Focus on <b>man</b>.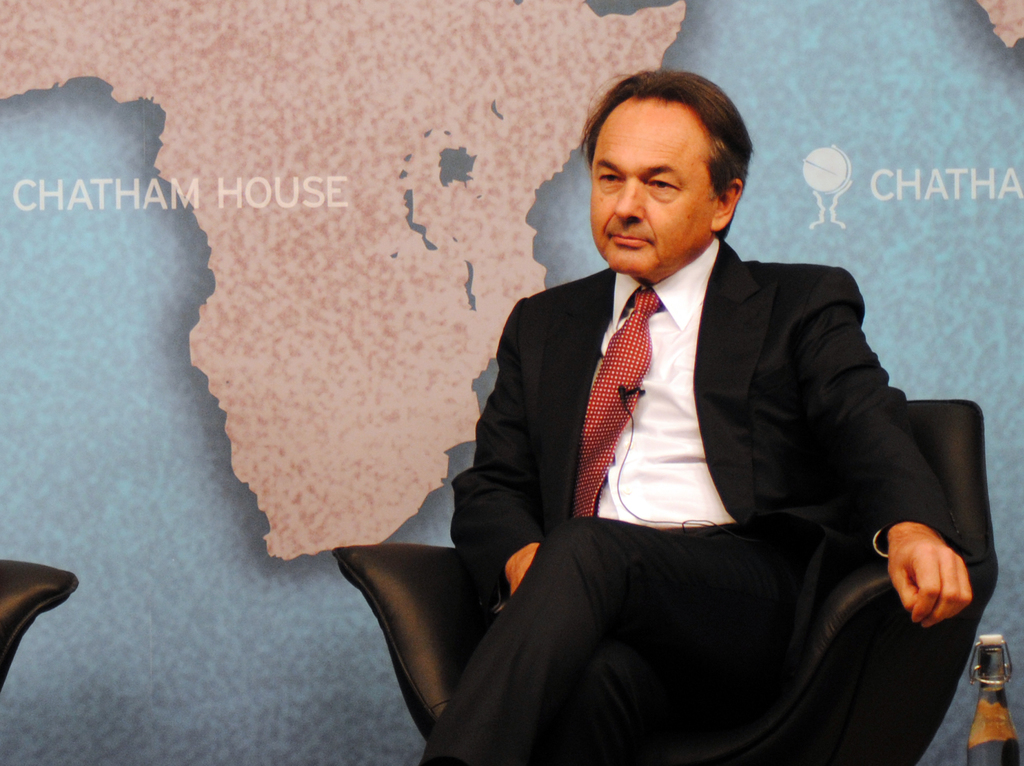
Focused at [left=351, top=106, right=958, bottom=754].
